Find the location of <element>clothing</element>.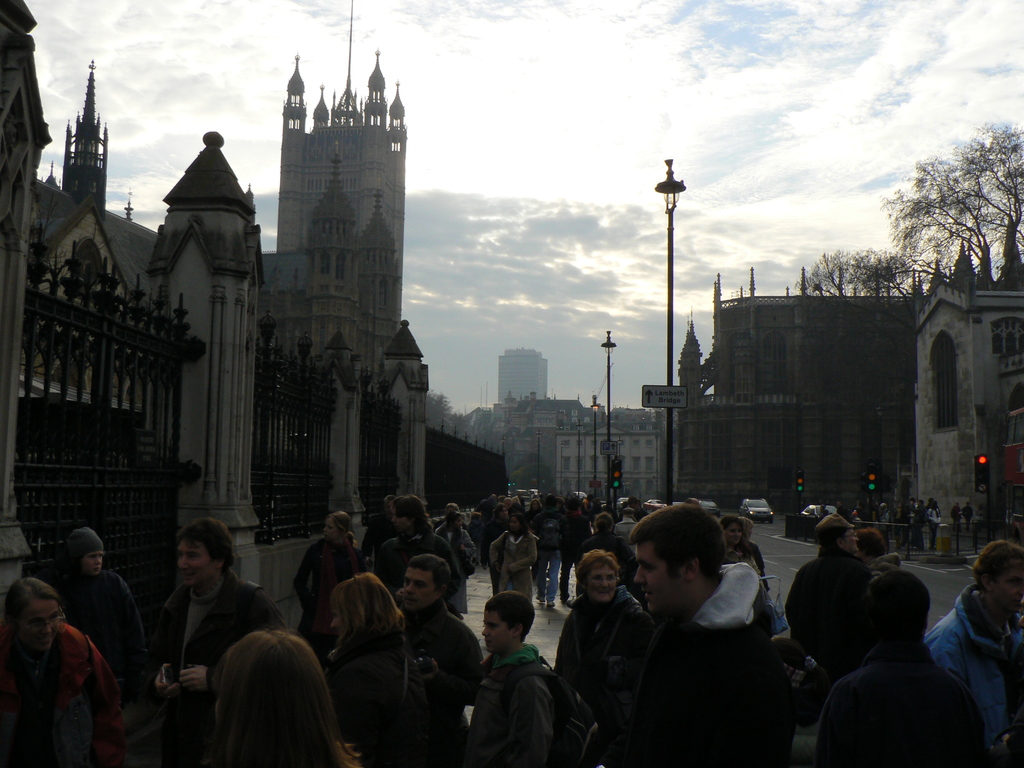
Location: crop(333, 630, 422, 767).
